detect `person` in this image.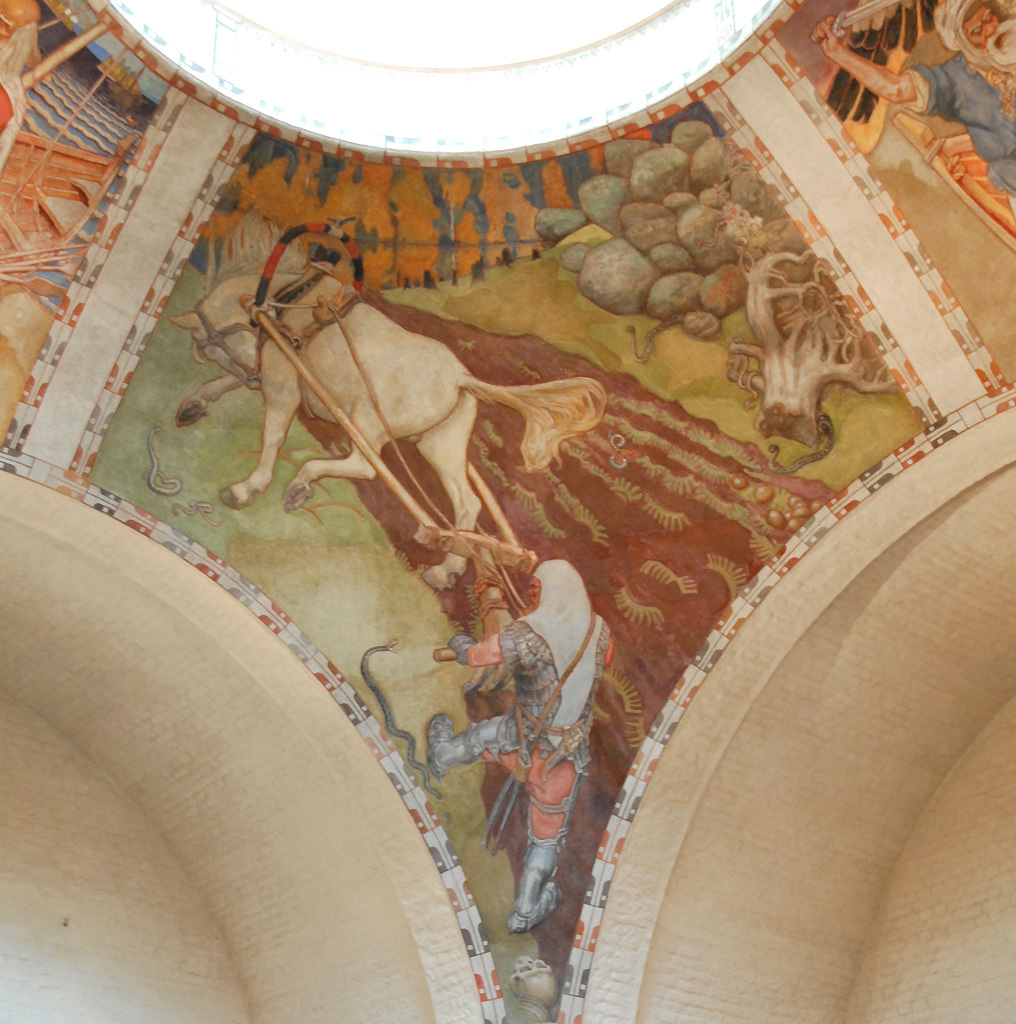
Detection: pyautogui.locateOnScreen(805, 0, 1015, 201).
